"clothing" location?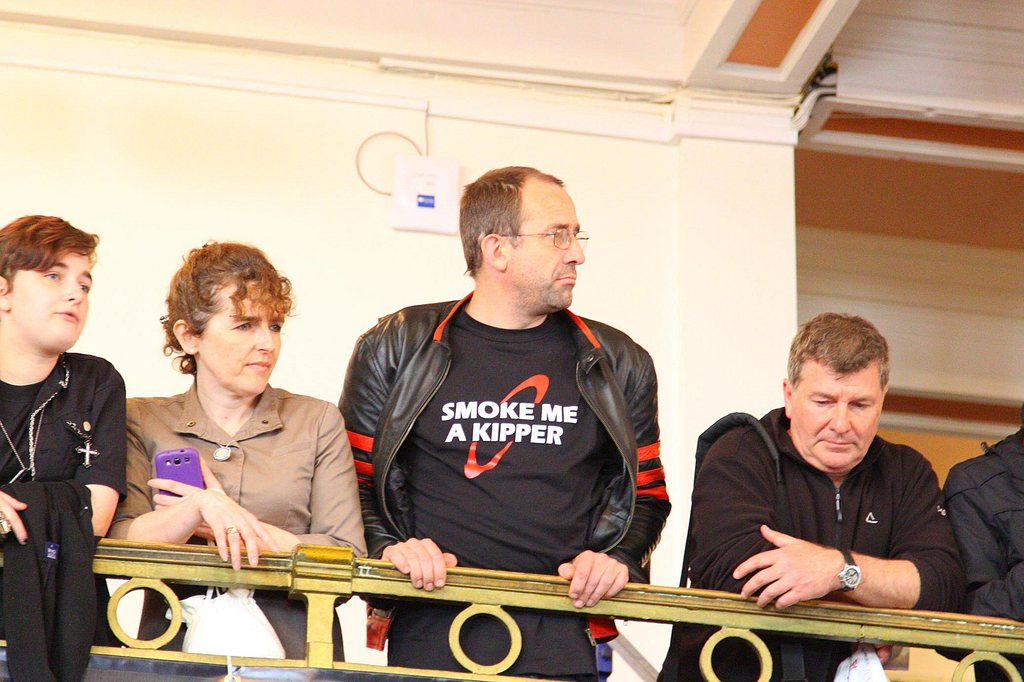
(644,401,959,681)
